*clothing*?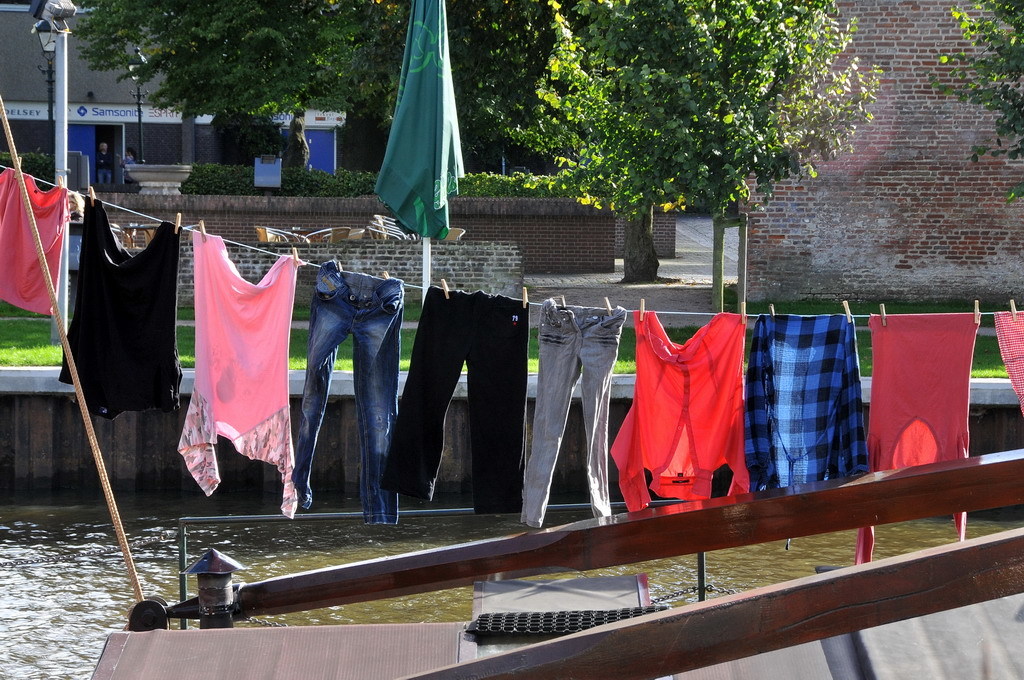
region(755, 304, 868, 486)
